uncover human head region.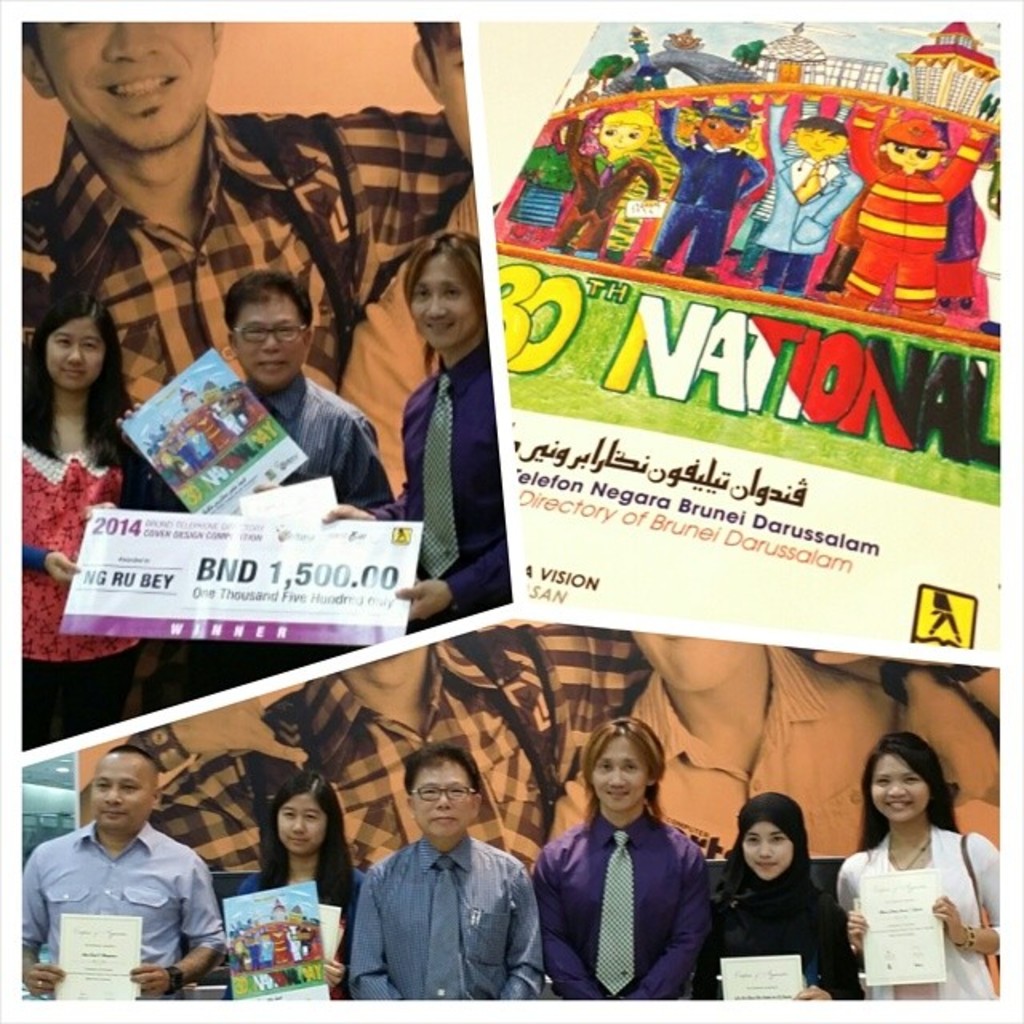
Uncovered: (left=35, top=298, right=122, bottom=390).
